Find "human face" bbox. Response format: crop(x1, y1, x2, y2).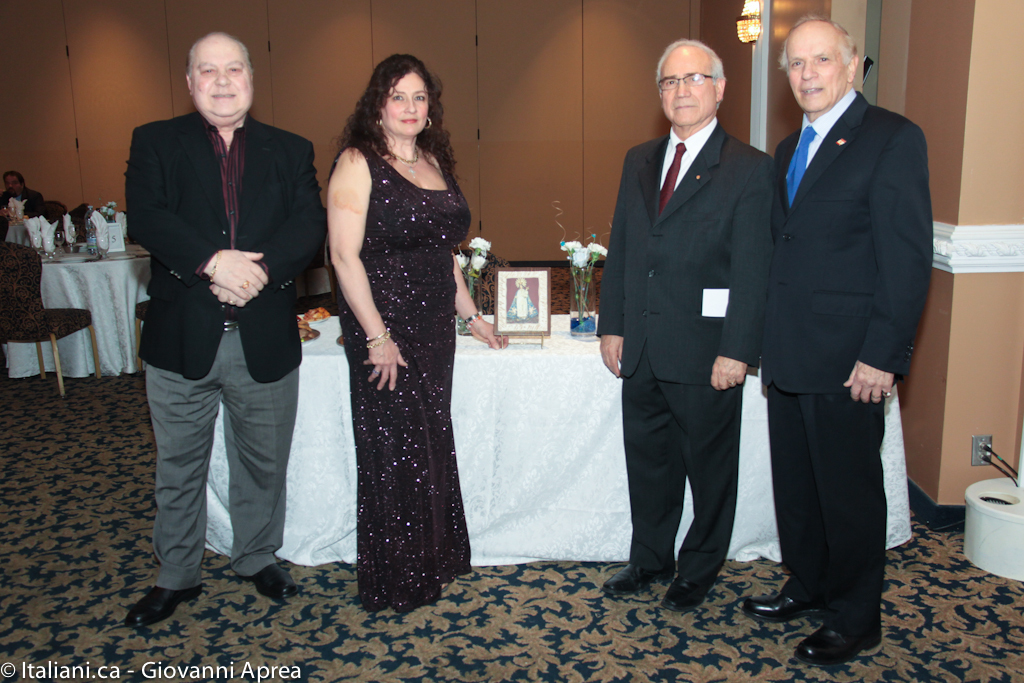
crop(189, 46, 257, 118).
